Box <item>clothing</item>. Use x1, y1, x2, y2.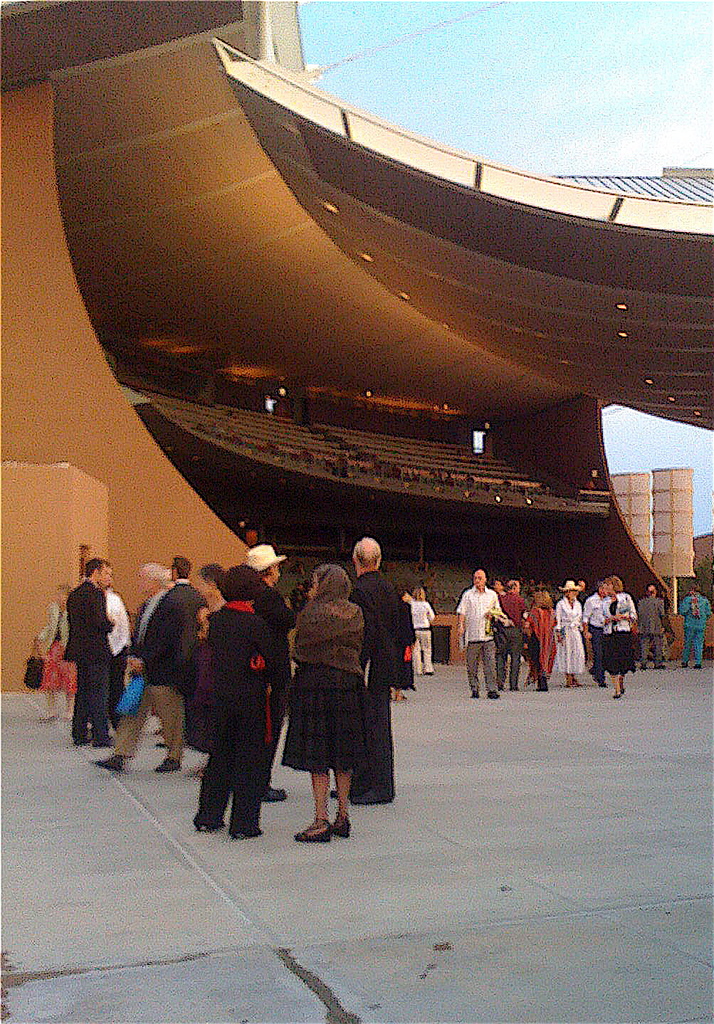
263, 574, 291, 785.
